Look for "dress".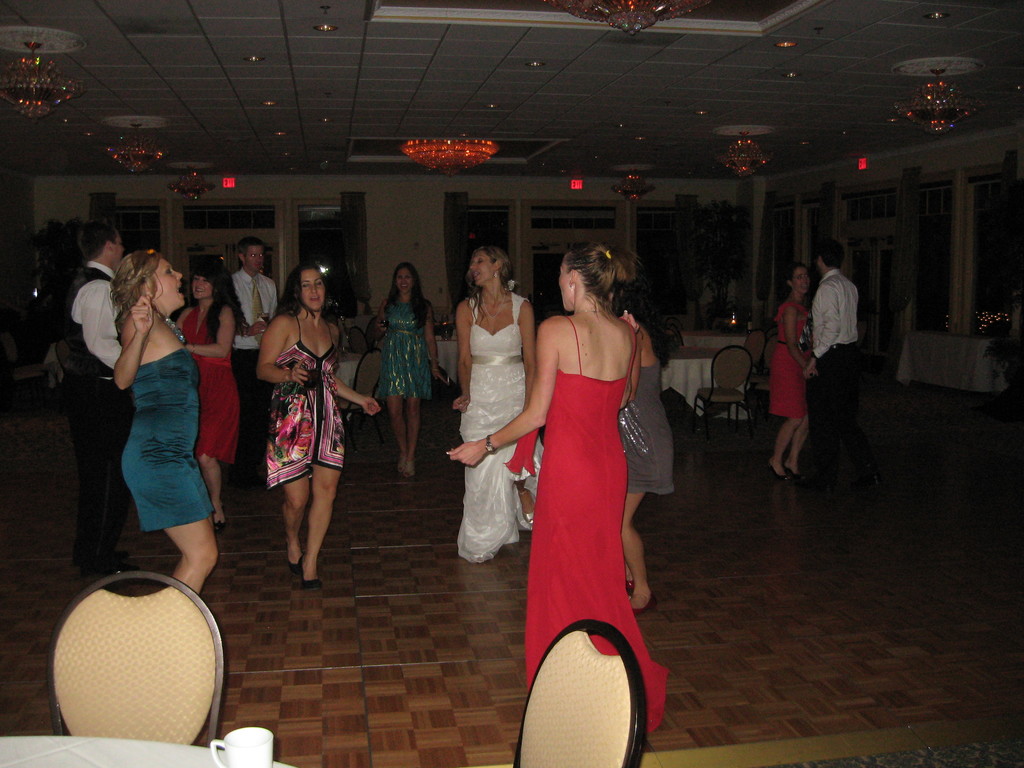
Found: (268, 315, 350, 490).
